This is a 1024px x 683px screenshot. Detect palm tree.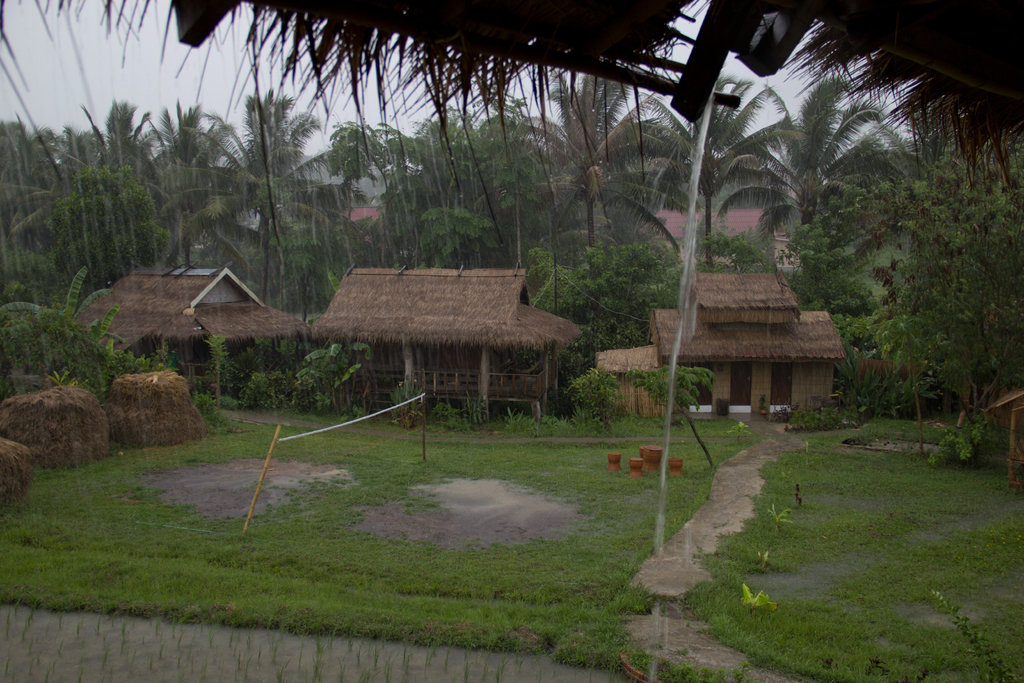
bbox=(184, 115, 332, 281).
